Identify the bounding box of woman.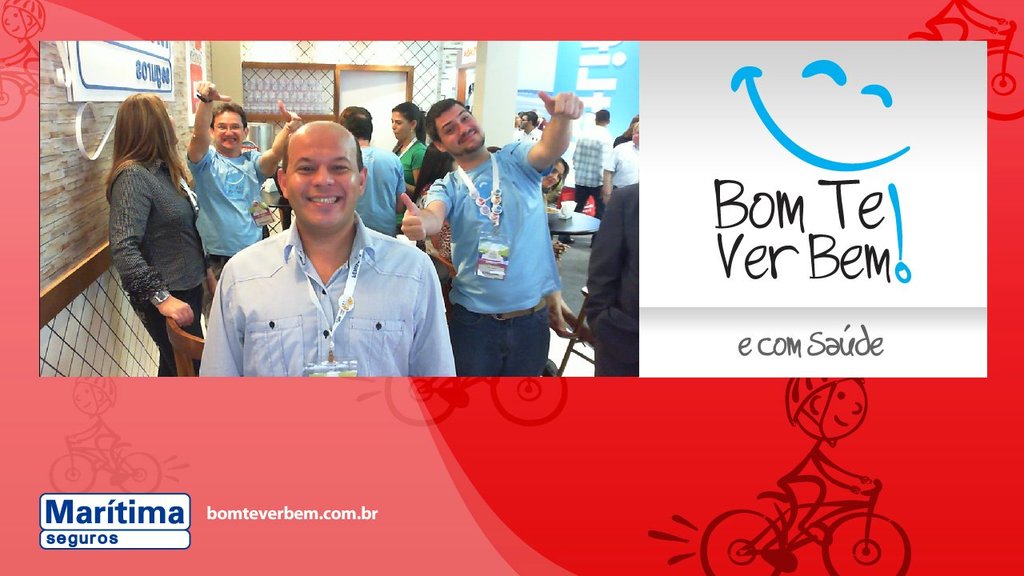
Rect(389, 101, 430, 237).
